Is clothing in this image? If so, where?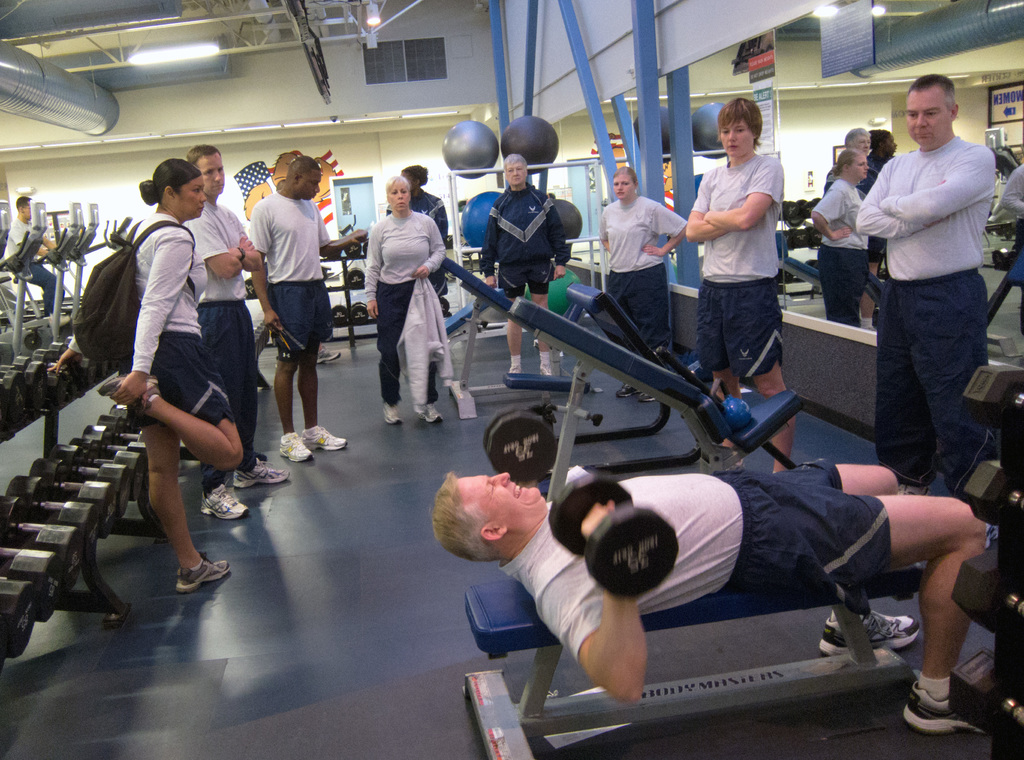
Yes, at 150/330/238/424.
